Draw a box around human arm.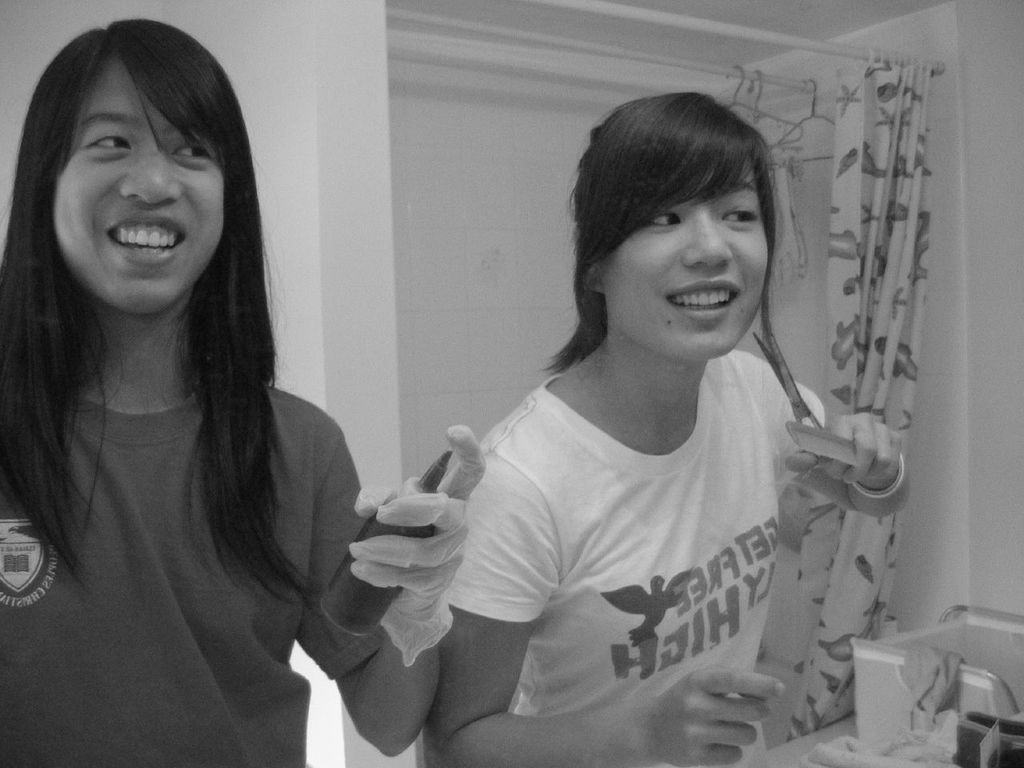
781, 389, 915, 522.
